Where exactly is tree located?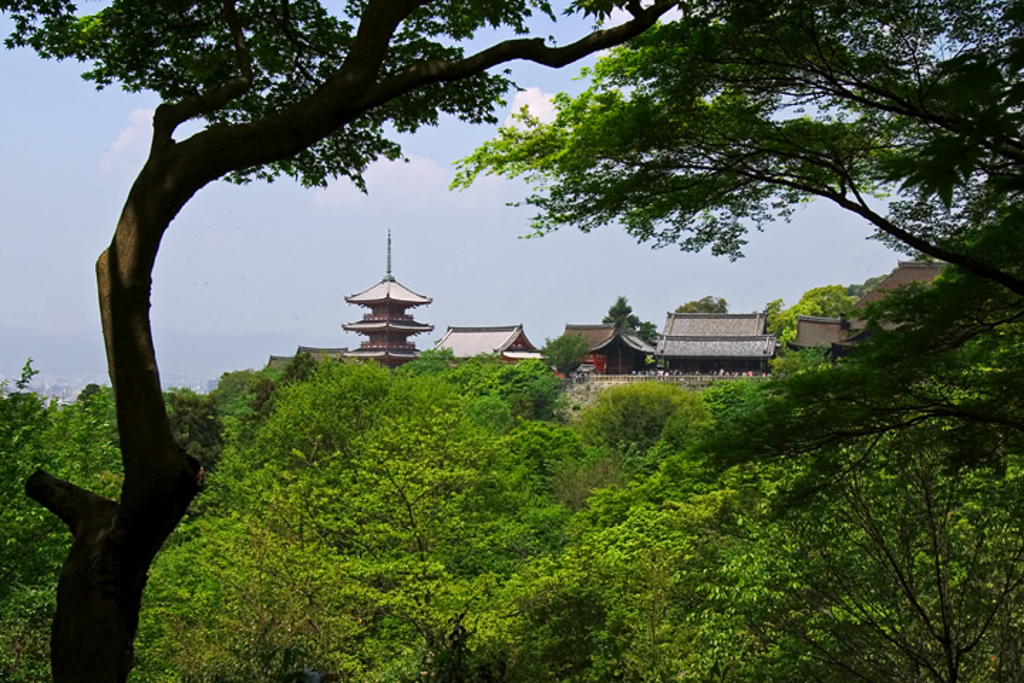
Its bounding box is BBox(265, 324, 589, 676).
